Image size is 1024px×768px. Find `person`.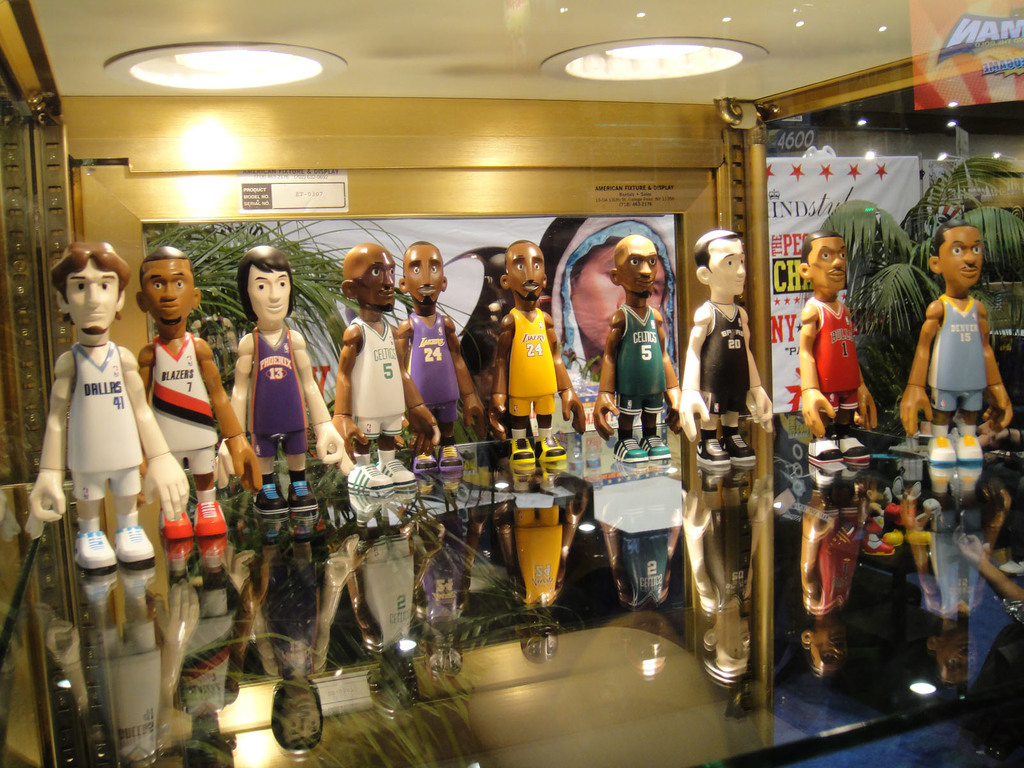
{"left": 582, "top": 230, "right": 773, "bottom": 613}.
